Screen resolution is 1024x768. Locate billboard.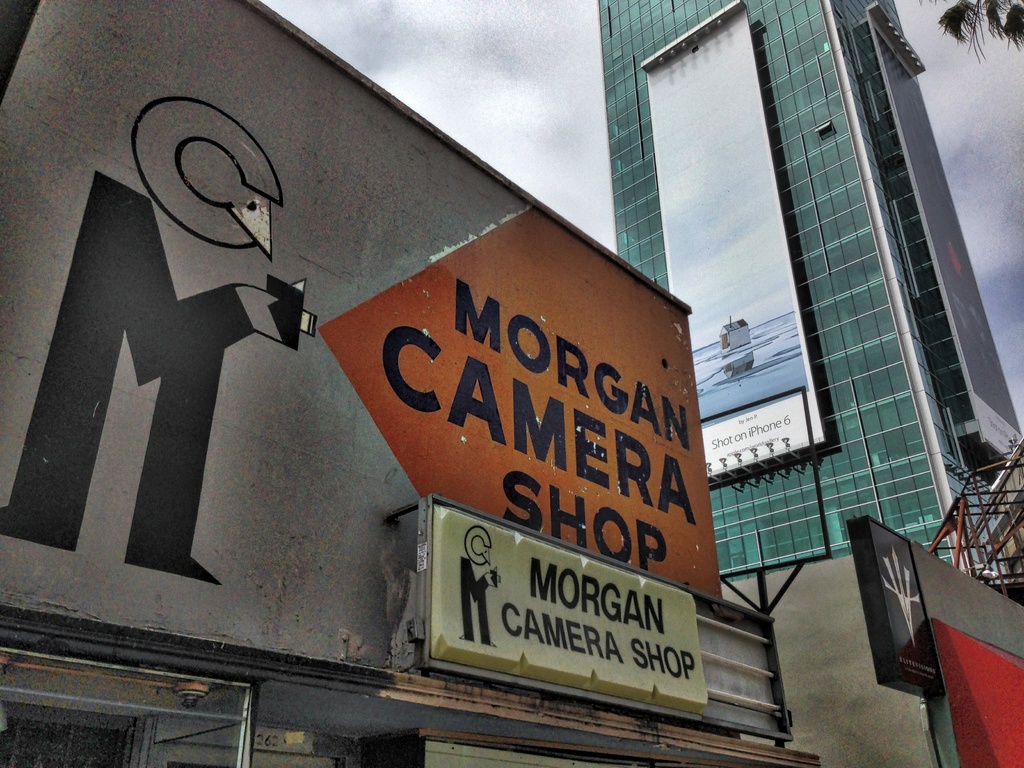
(639, 7, 830, 477).
